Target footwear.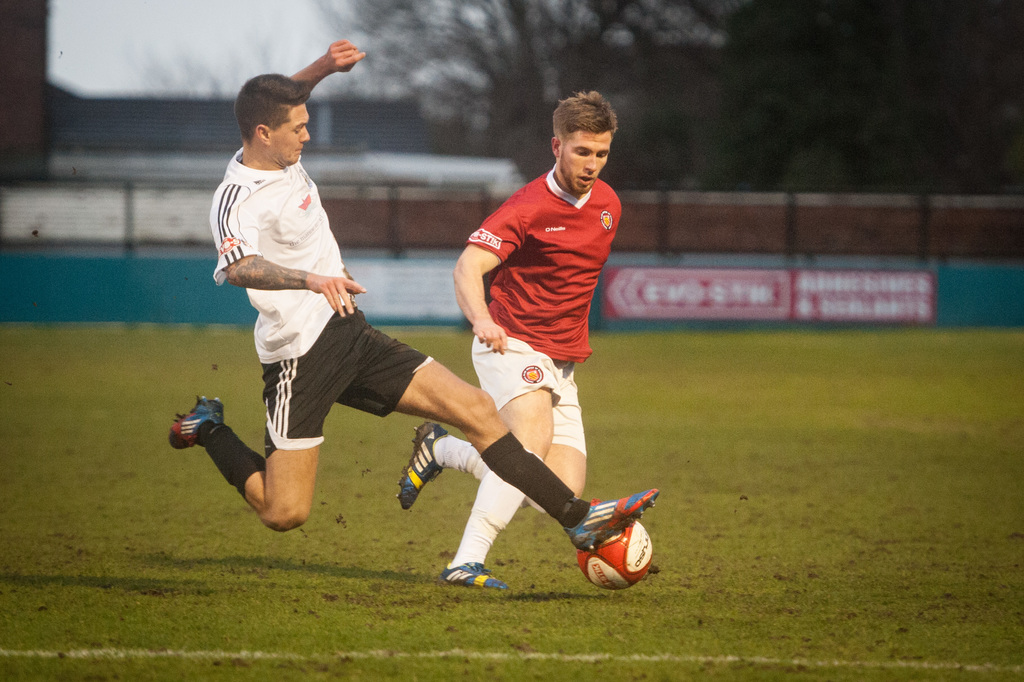
Target region: detection(549, 481, 656, 580).
